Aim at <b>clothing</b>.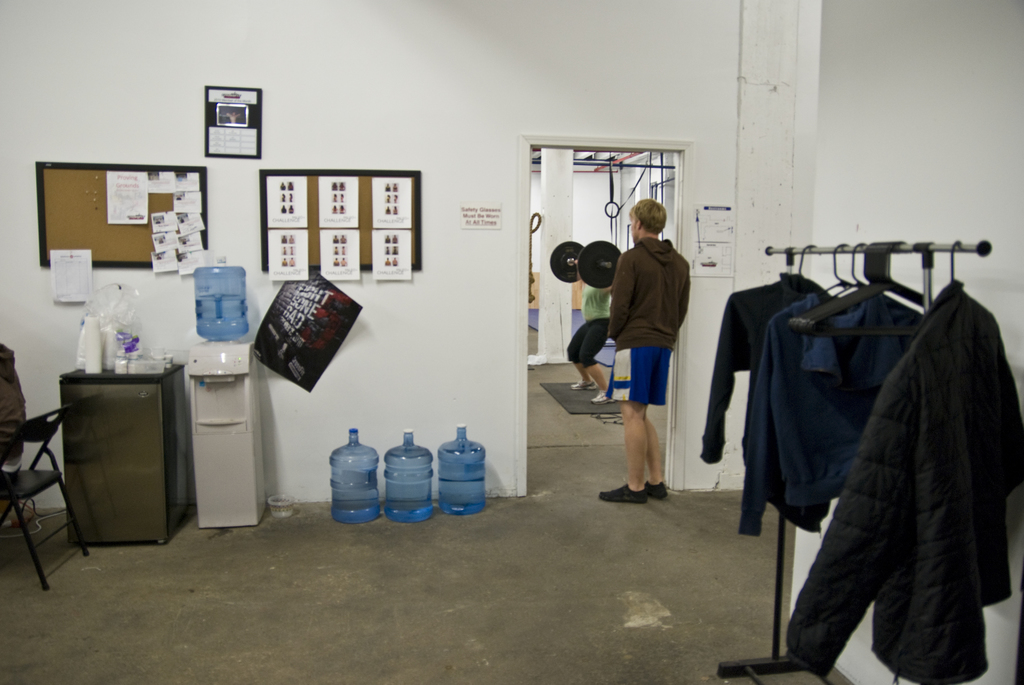
Aimed at x1=746, y1=282, x2=927, y2=530.
